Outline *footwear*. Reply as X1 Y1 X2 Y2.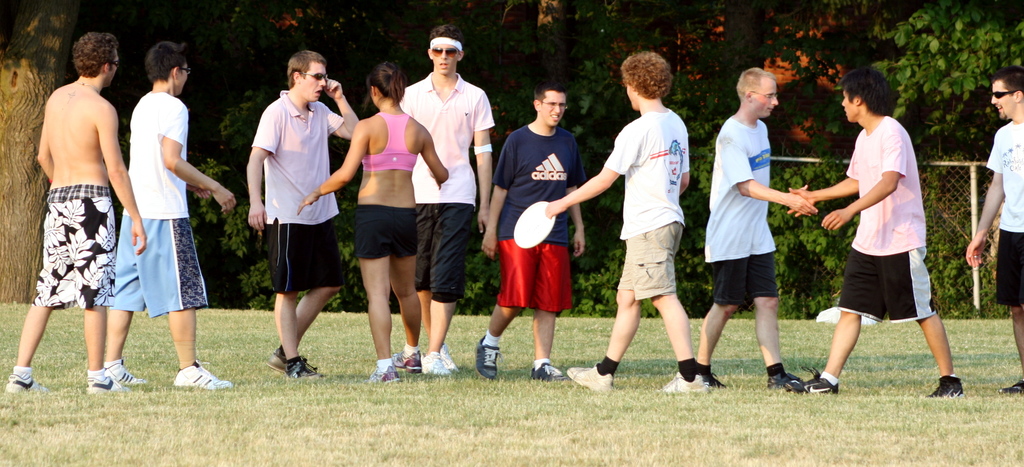
797 368 841 397.
